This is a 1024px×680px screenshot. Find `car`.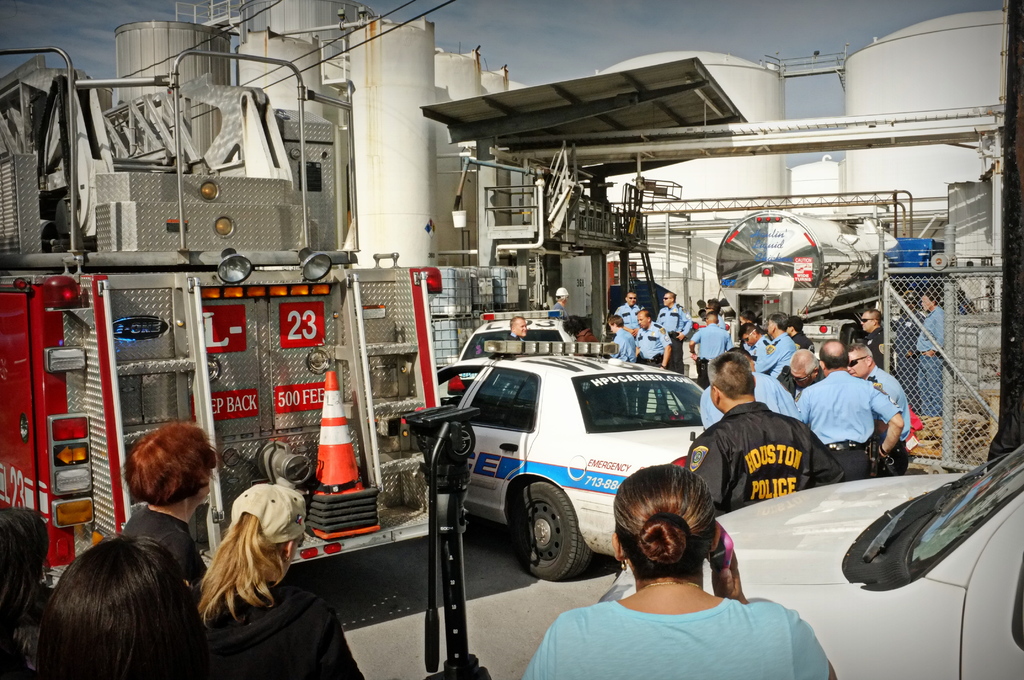
Bounding box: x1=596, y1=441, x2=1023, y2=679.
